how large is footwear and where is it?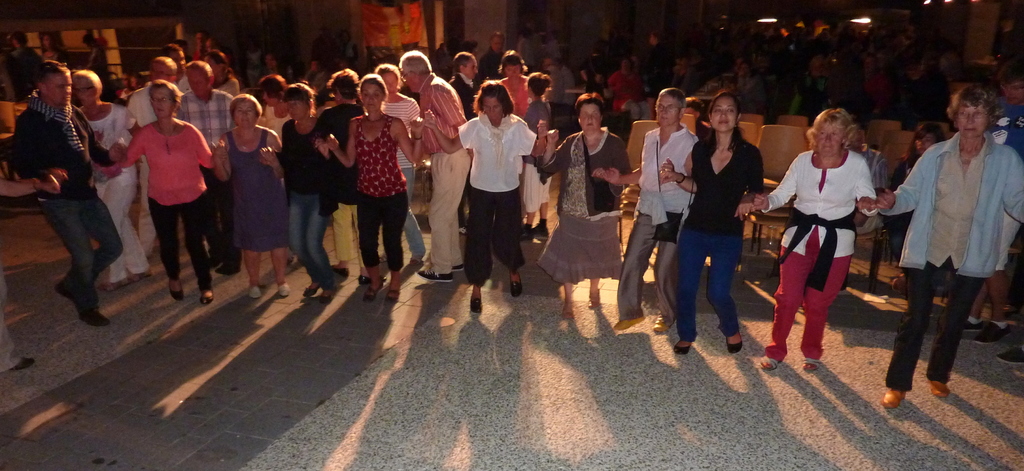
Bounding box: crop(518, 227, 528, 244).
